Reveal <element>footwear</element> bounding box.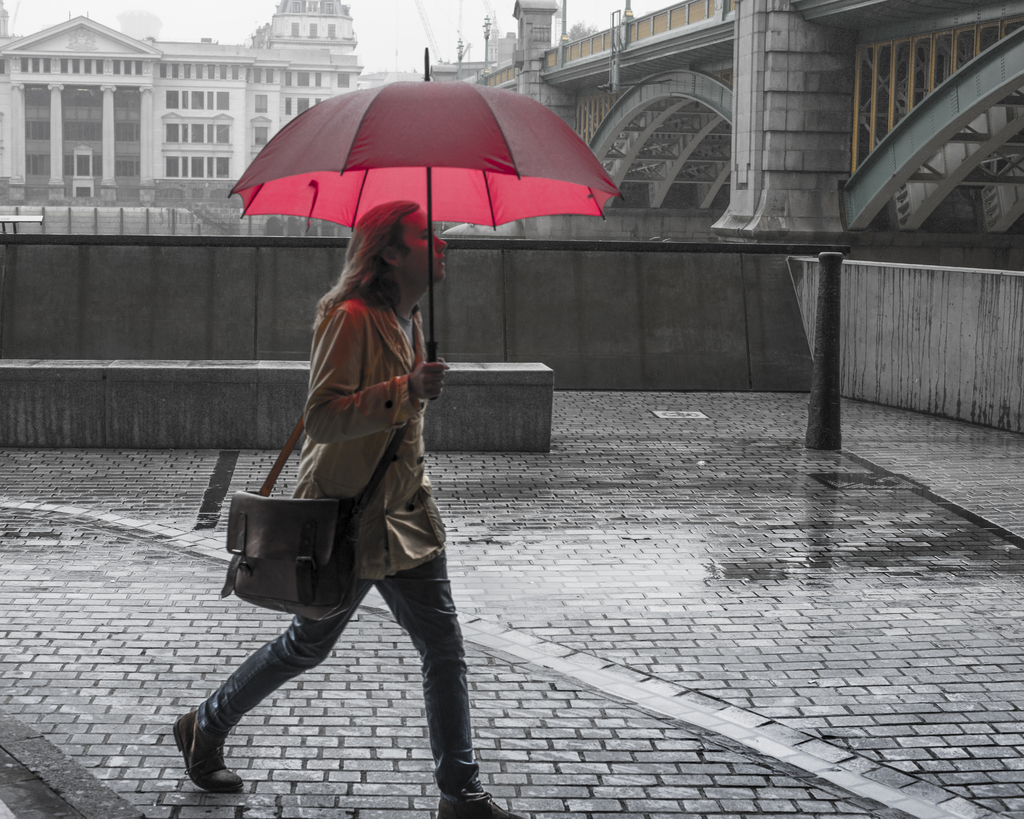
Revealed: box(173, 687, 253, 802).
